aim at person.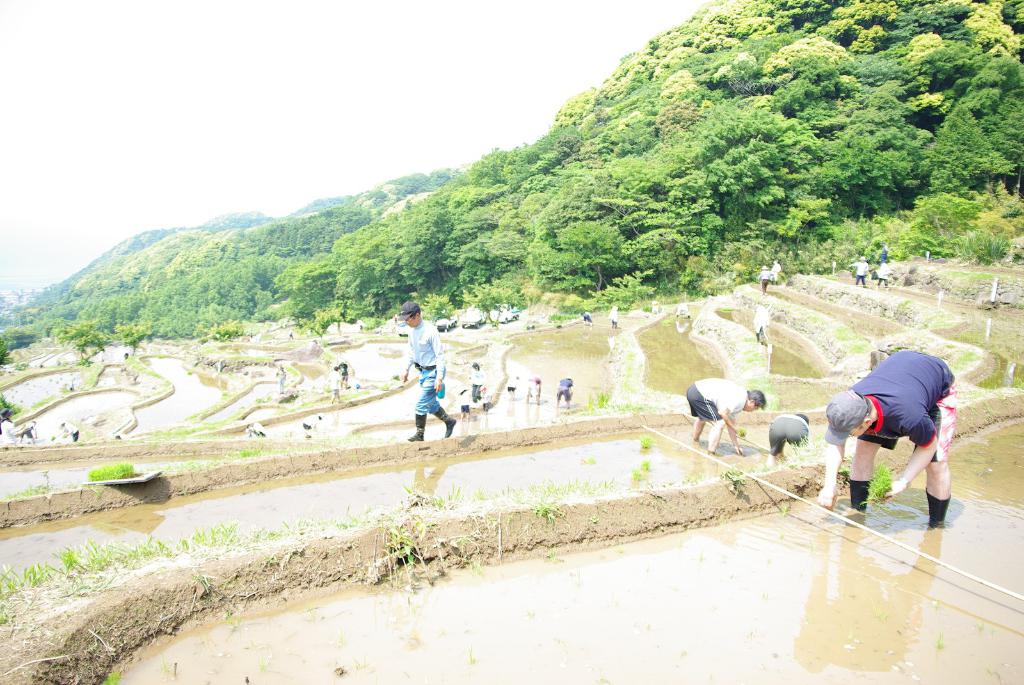
Aimed at [882,241,888,258].
